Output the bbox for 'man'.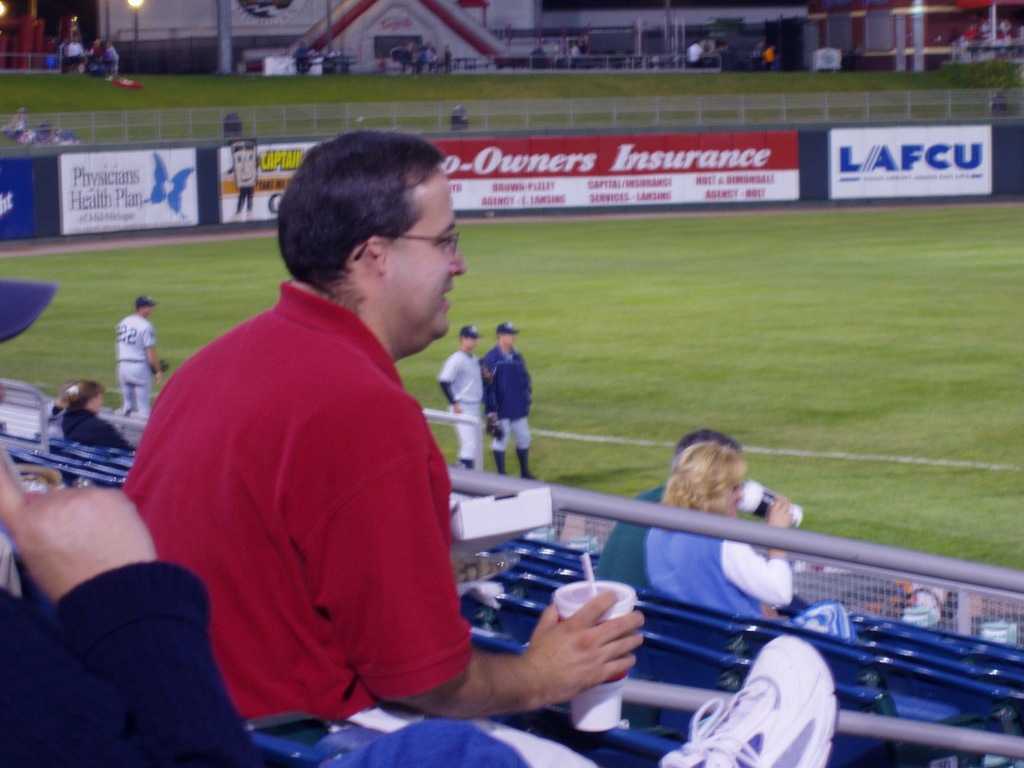
l=123, t=301, r=163, b=416.
